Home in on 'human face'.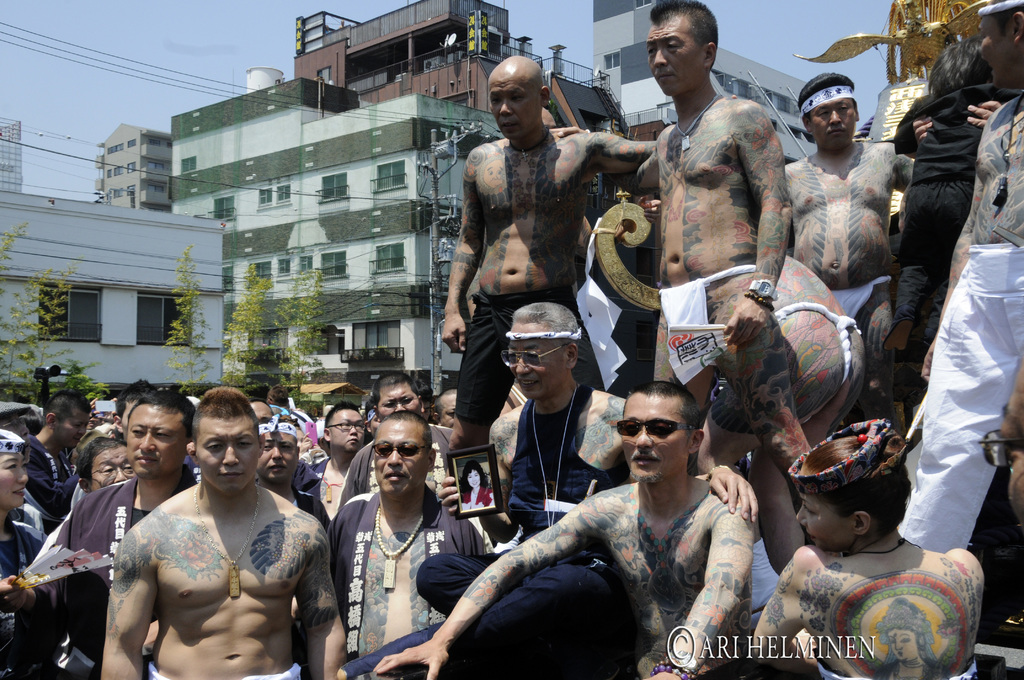
Homed in at 89:448:131:490.
